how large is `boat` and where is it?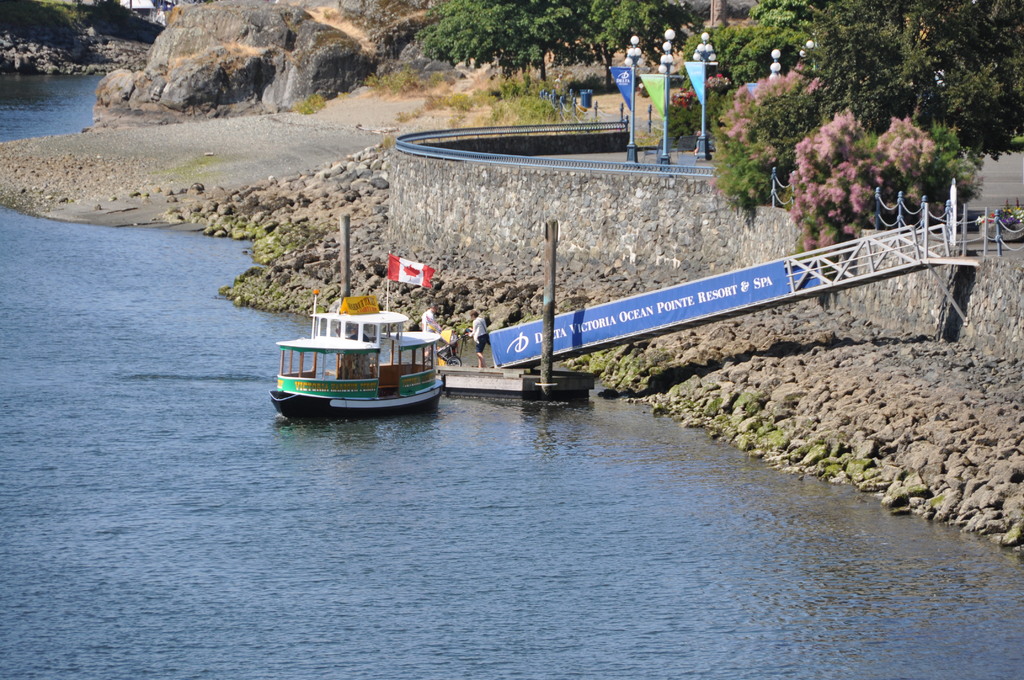
Bounding box: BBox(269, 293, 467, 419).
